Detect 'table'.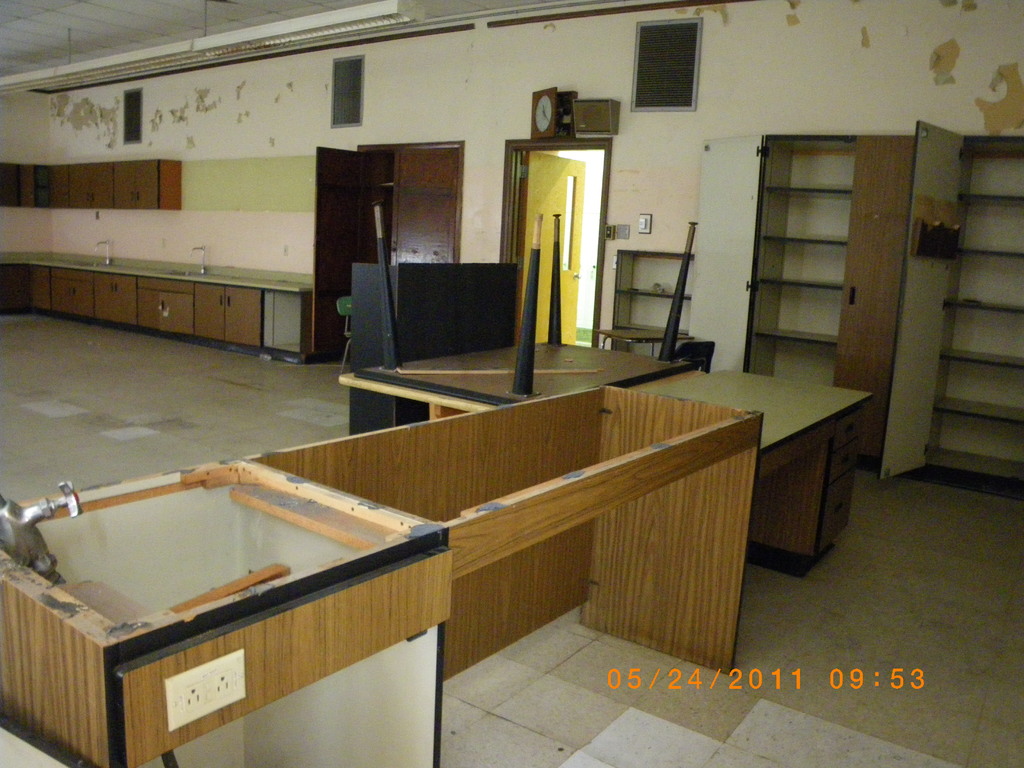
Detected at bbox=[338, 342, 872, 573].
